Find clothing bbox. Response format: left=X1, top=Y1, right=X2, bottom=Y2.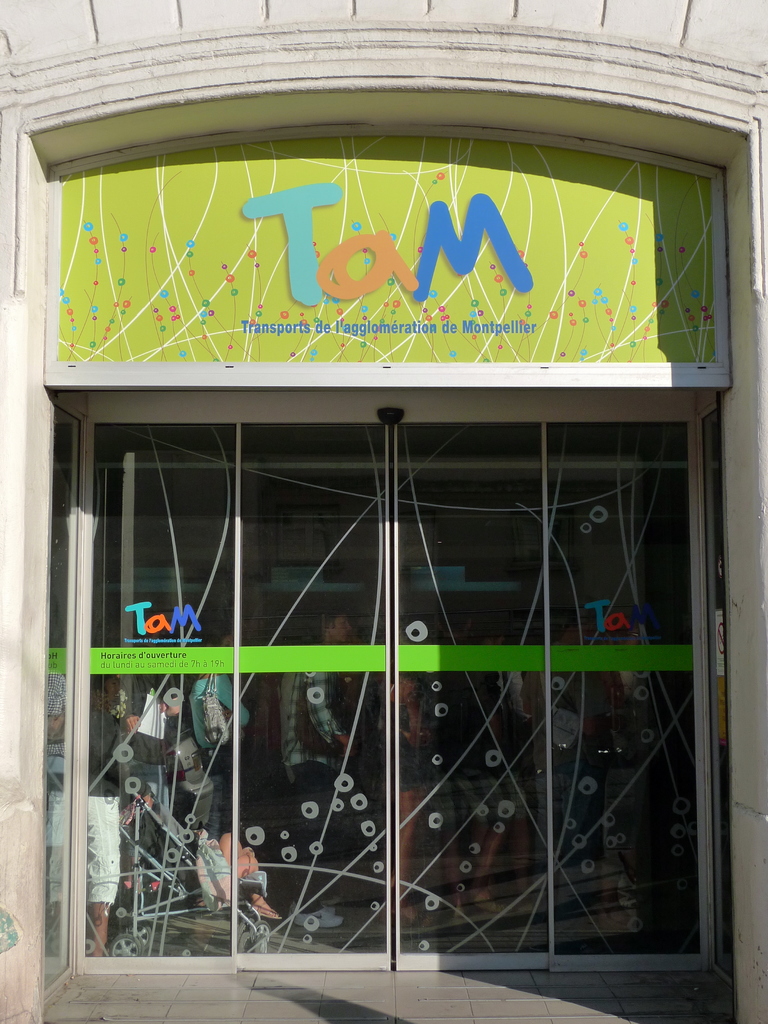
left=83, top=701, right=172, bottom=797.
